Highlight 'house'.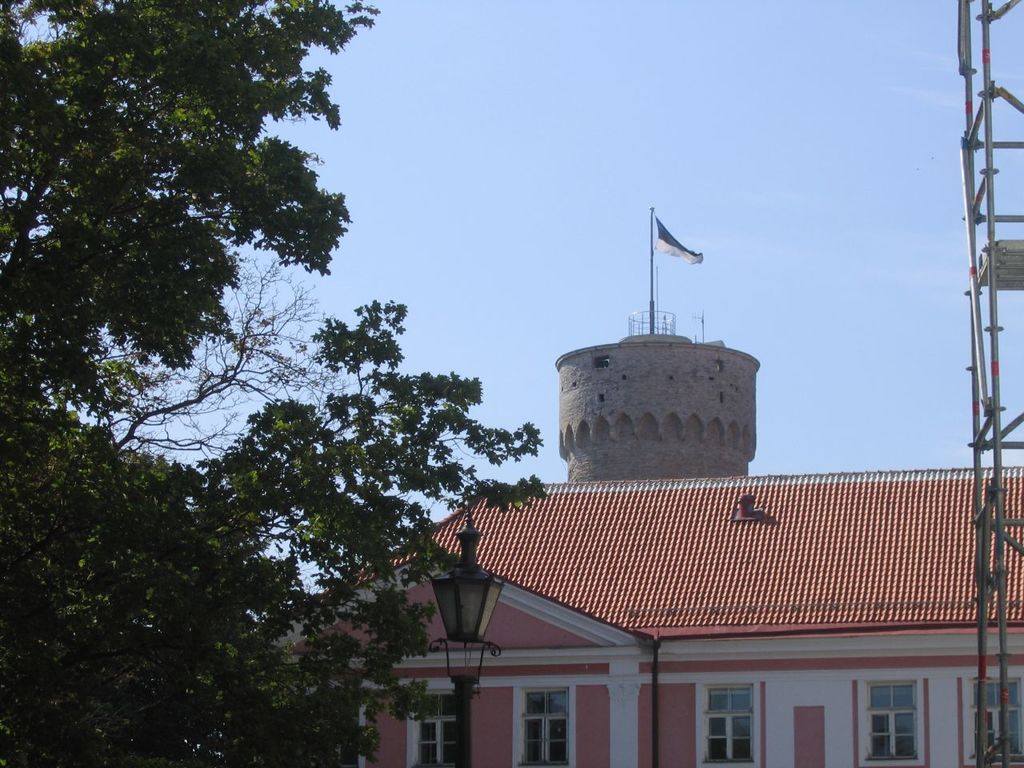
Highlighted region: [229, 481, 1023, 767].
